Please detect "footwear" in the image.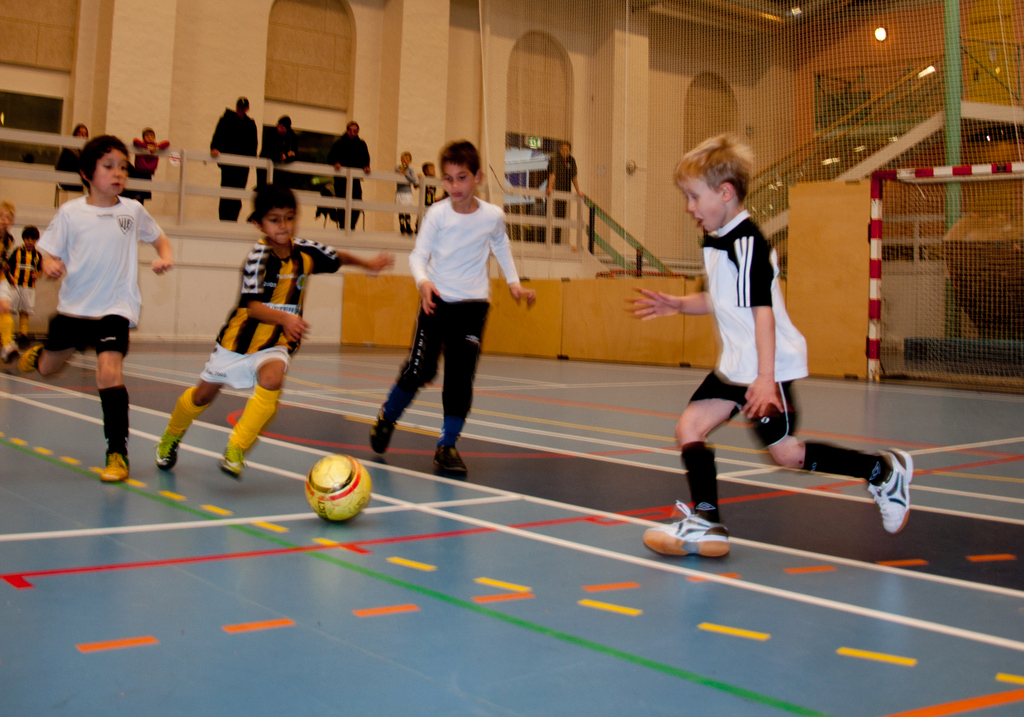
{"x1": 97, "y1": 452, "x2": 132, "y2": 482}.
